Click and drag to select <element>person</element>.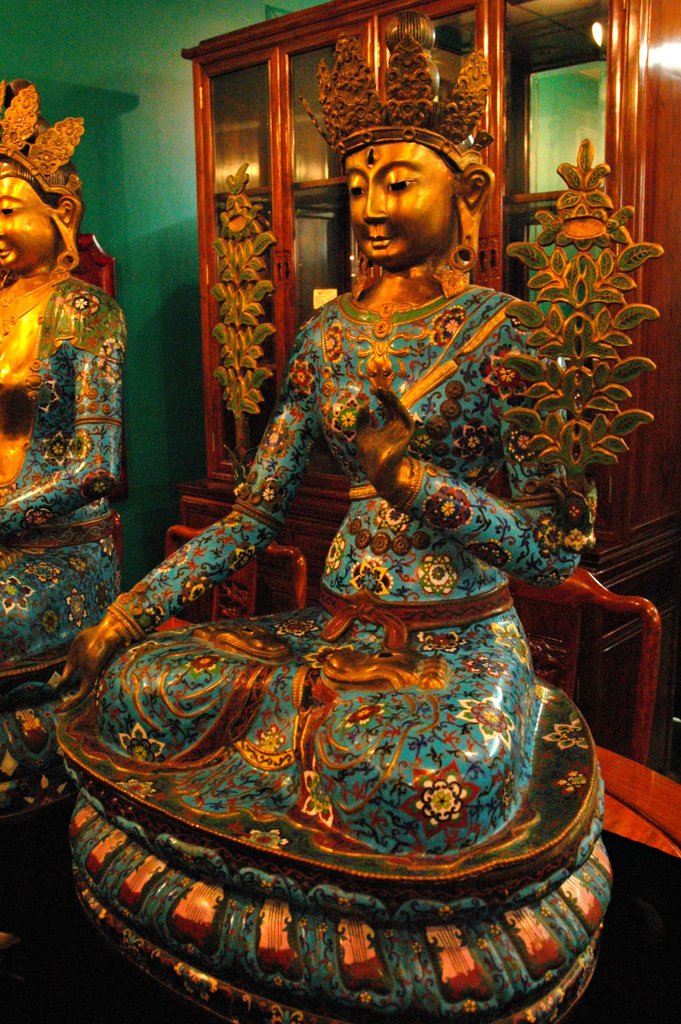
Selection: left=156, top=115, right=600, bottom=930.
